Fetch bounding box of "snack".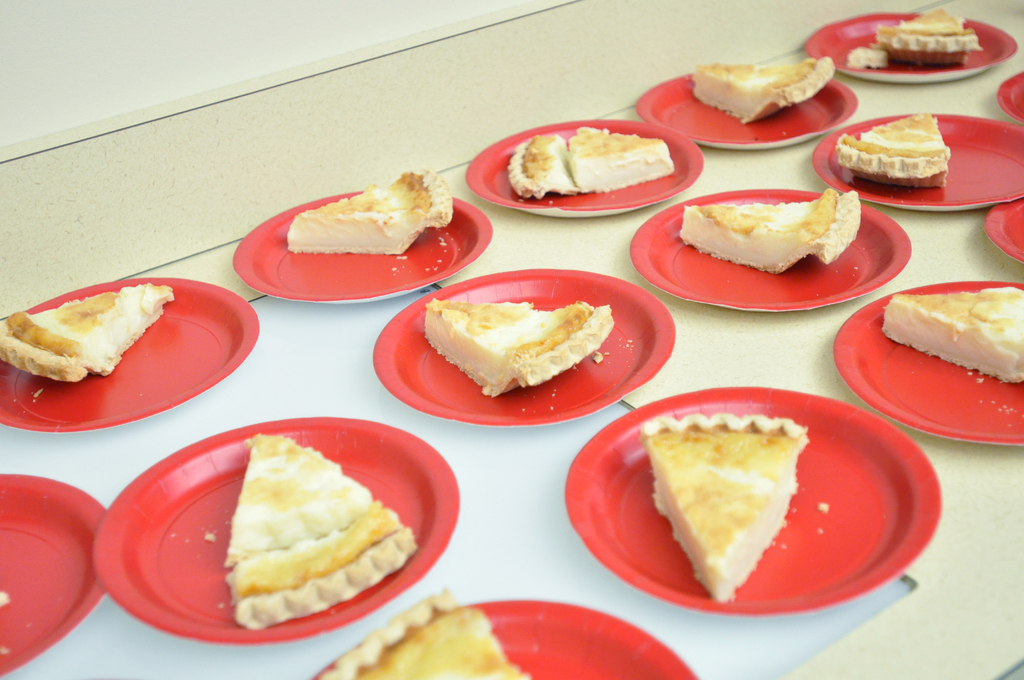
Bbox: rect(321, 591, 545, 679).
